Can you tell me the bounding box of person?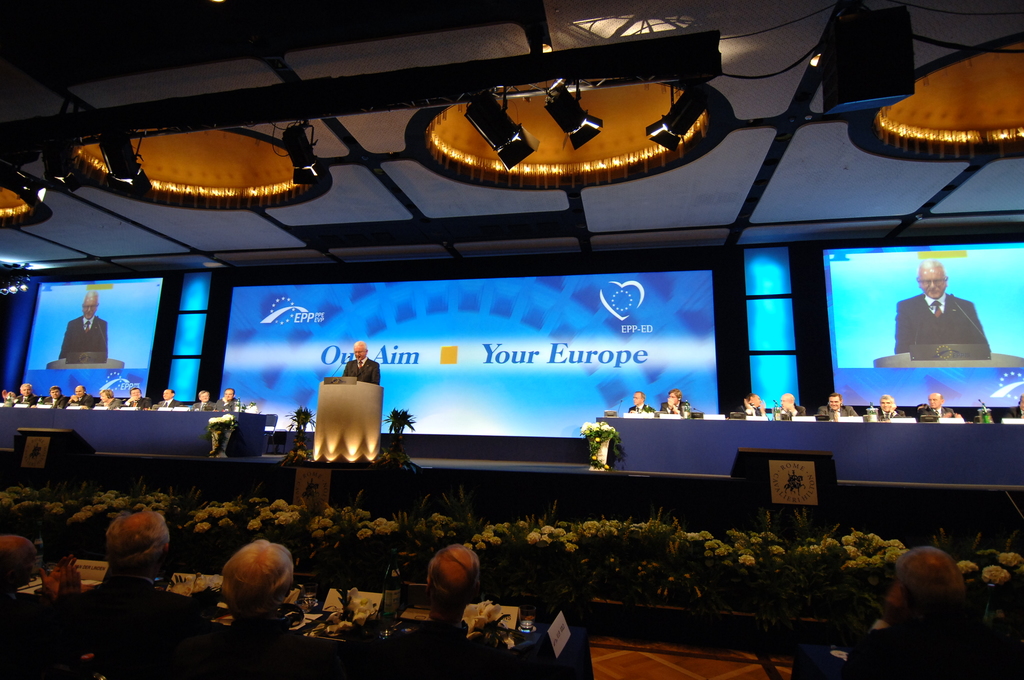
region(99, 389, 119, 407).
